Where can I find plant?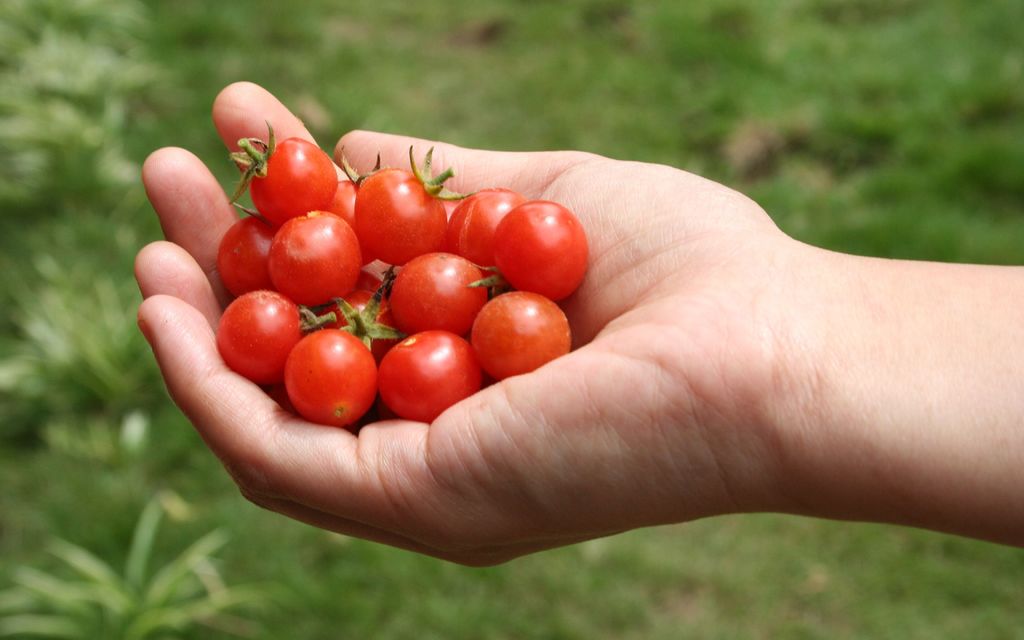
You can find it at (x1=0, y1=491, x2=255, y2=639).
